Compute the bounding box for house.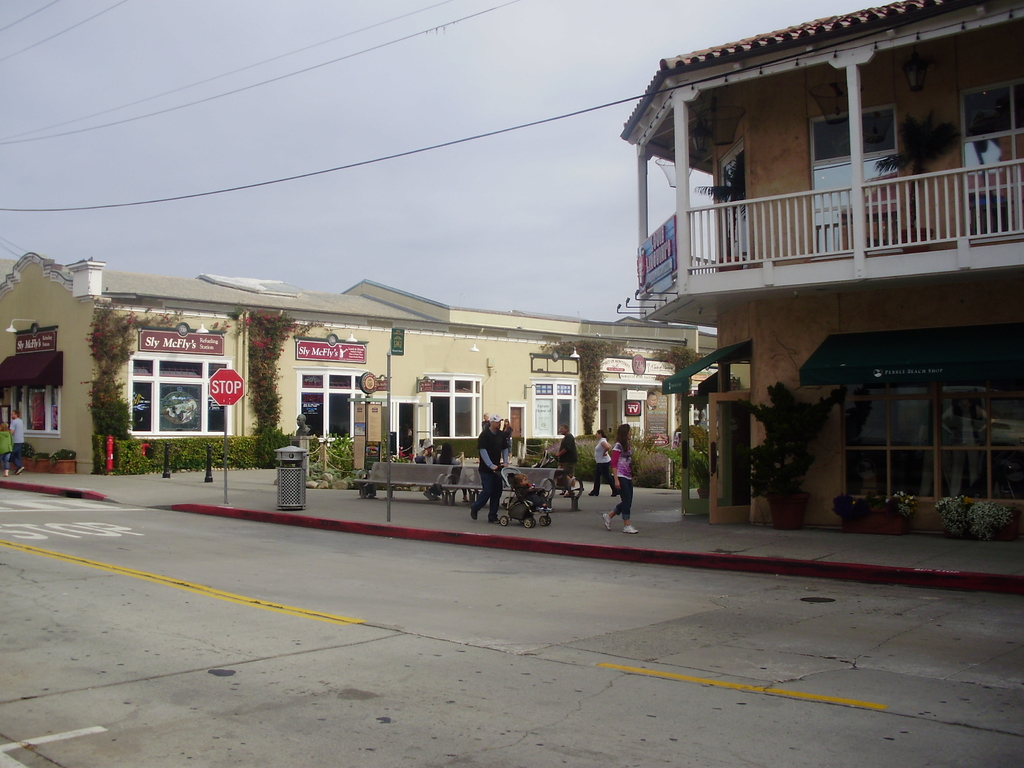
box(0, 250, 724, 476).
